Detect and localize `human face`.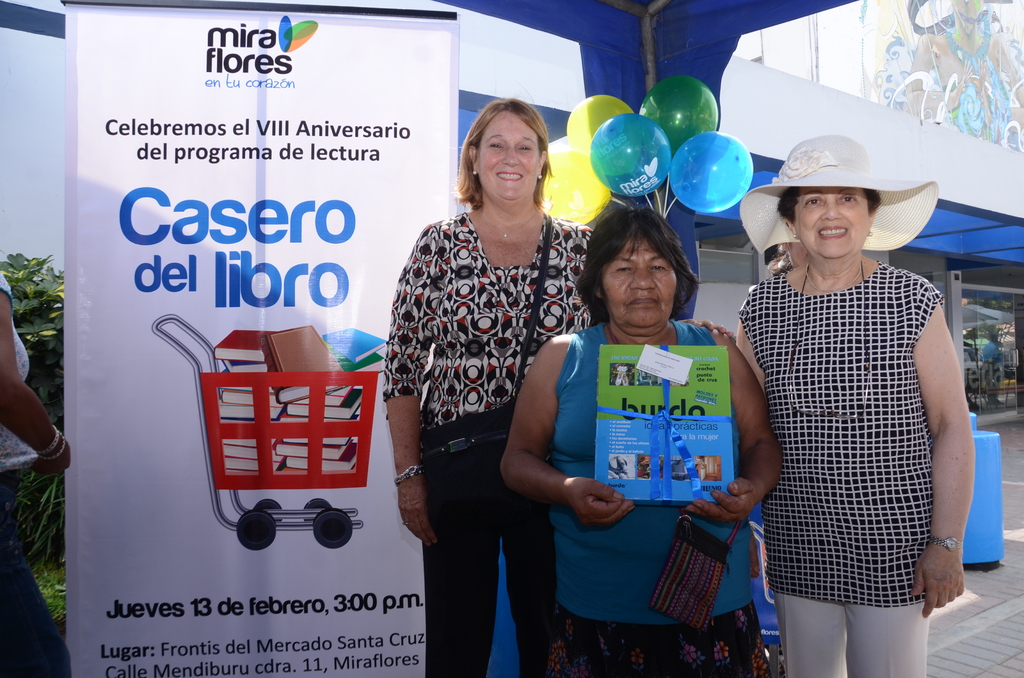
Localized at [477, 111, 539, 206].
